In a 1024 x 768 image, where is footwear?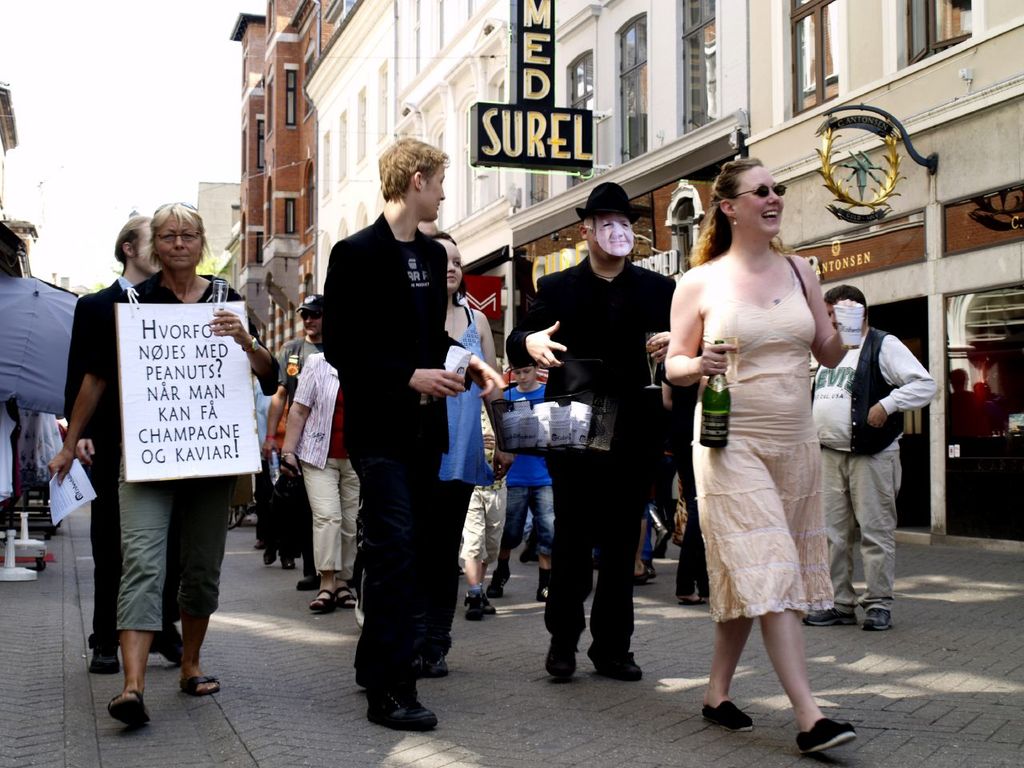
[x1=490, y1=560, x2=514, y2=594].
